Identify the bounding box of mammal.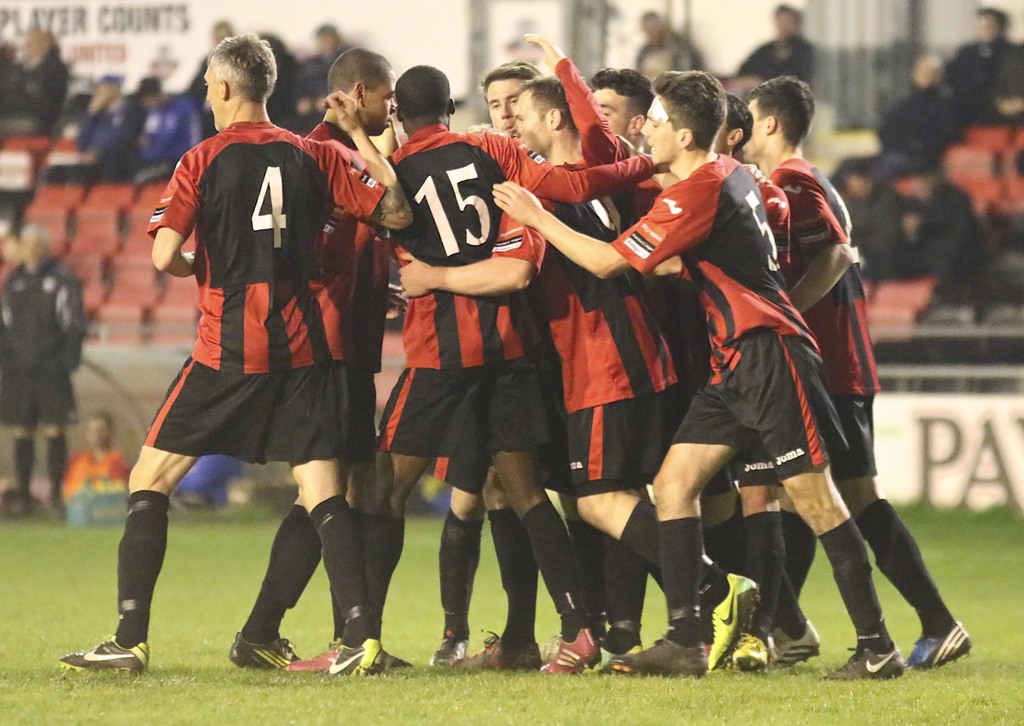
pyautogui.locateOnScreen(902, 163, 981, 298).
